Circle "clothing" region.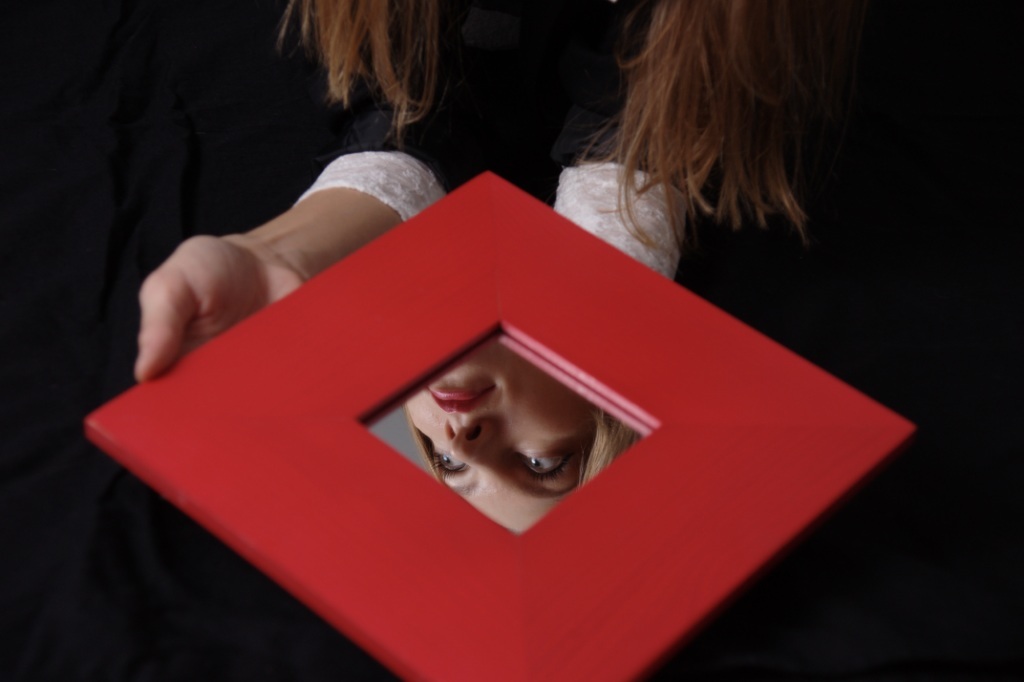
Region: 296,0,697,275.
